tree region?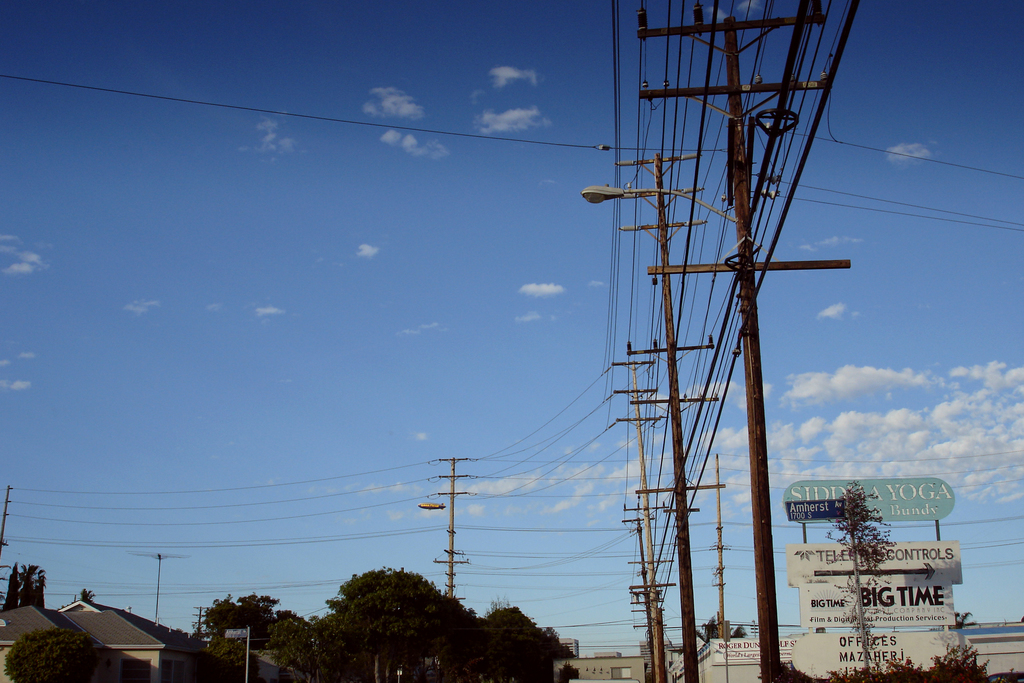
{"left": 474, "top": 597, "right": 568, "bottom": 682}
